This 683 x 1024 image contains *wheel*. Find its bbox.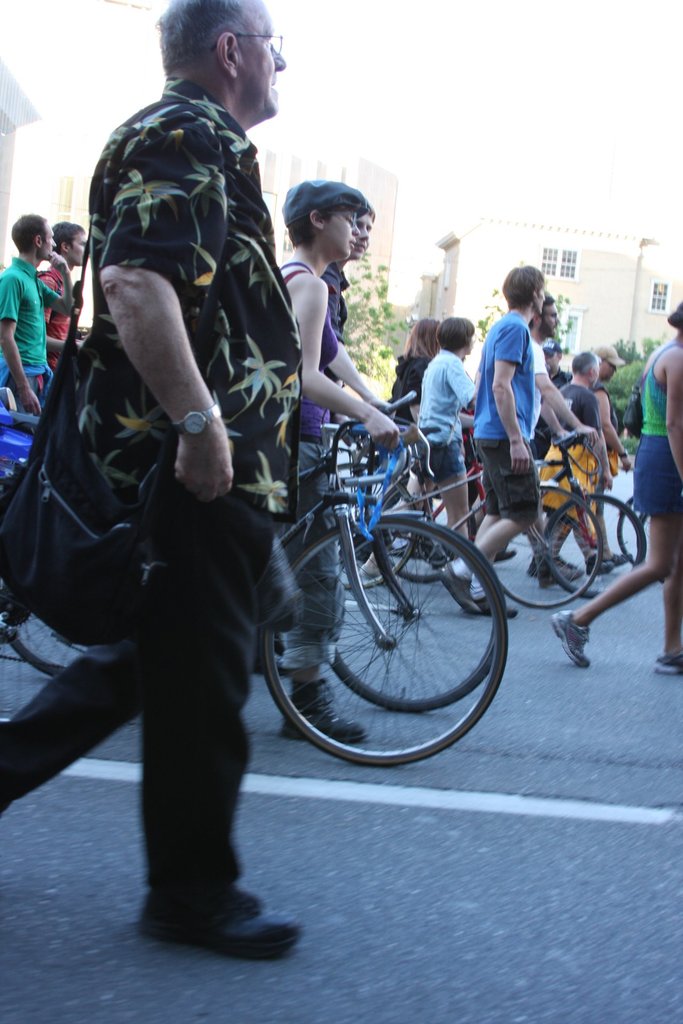
[340,484,416,588].
